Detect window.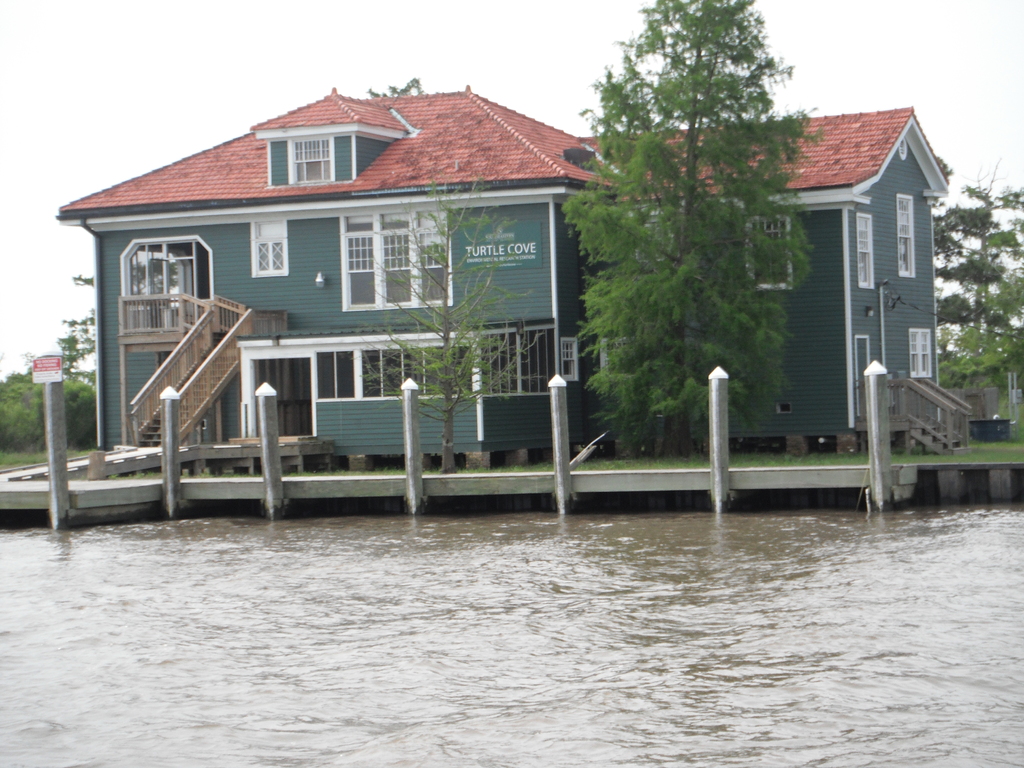
Detected at box=[896, 196, 917, 275].
